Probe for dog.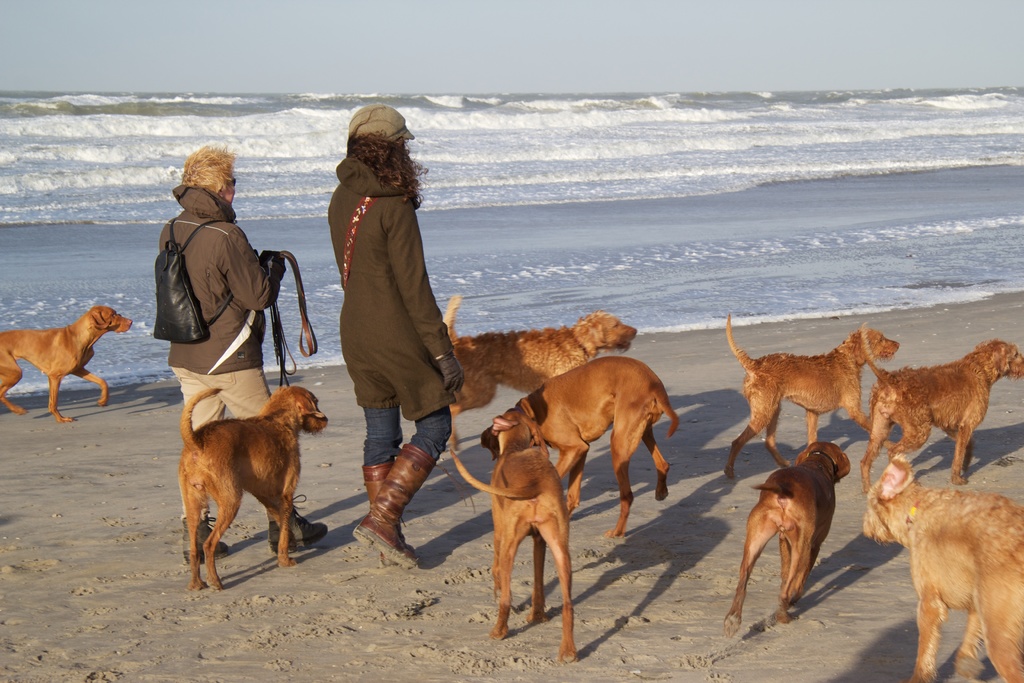
Probe result: [x1=724, y1=315, x2=902, y2=480].
